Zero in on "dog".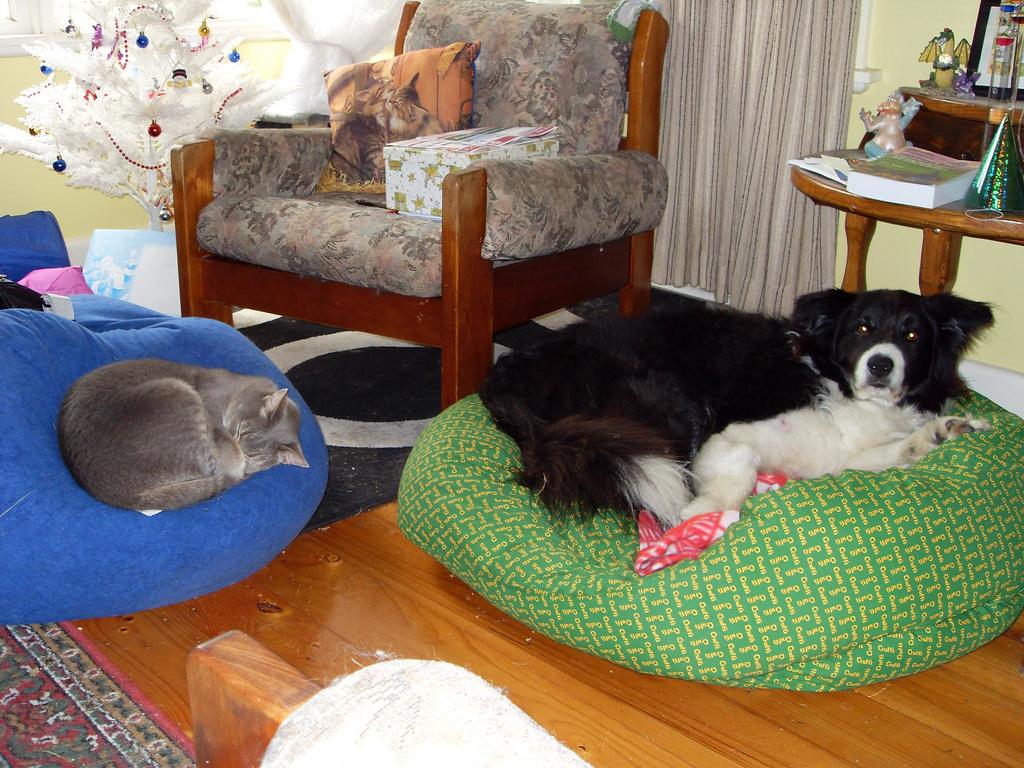
Zeroed in: <region>474, 287, 1007, 534</region>.
